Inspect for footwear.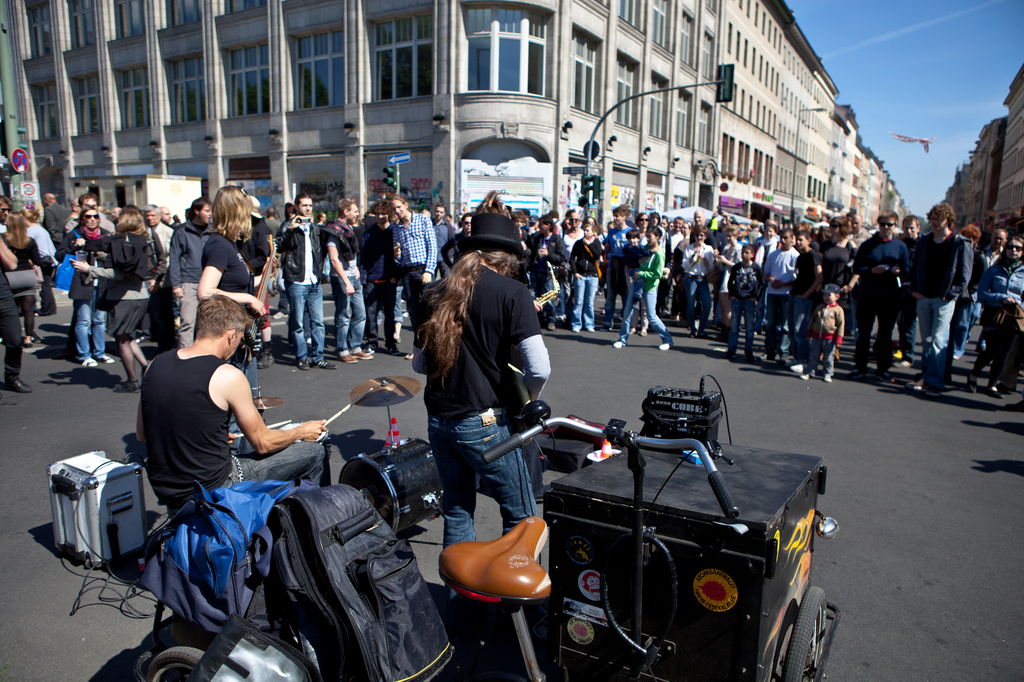
Inspection: (left=849, top=369, right=865, bottom=377).
